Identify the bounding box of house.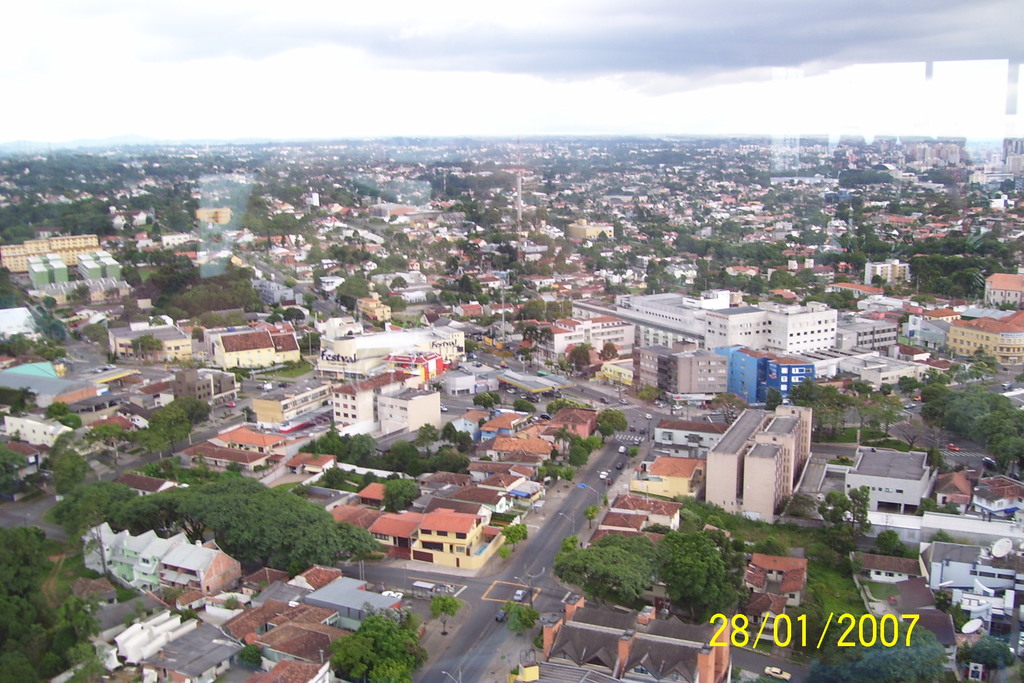
bbox=(37, 268, 140, 308).
